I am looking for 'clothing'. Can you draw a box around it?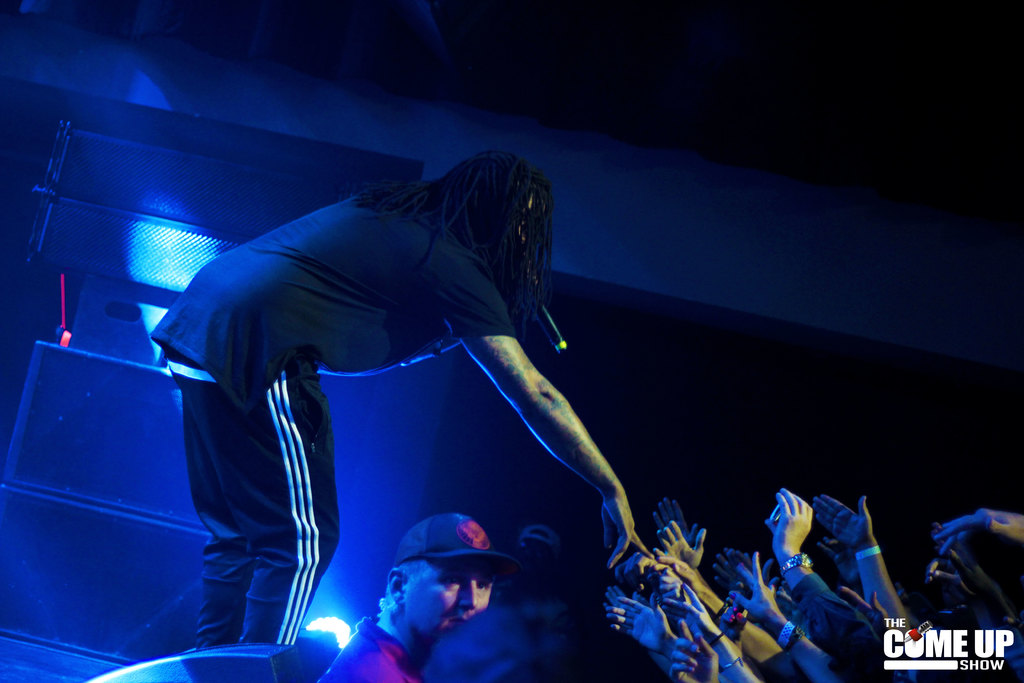
Sure, the bounding box is {"left": 419, "top": 588, "right": 666, "bottom": 682}.
